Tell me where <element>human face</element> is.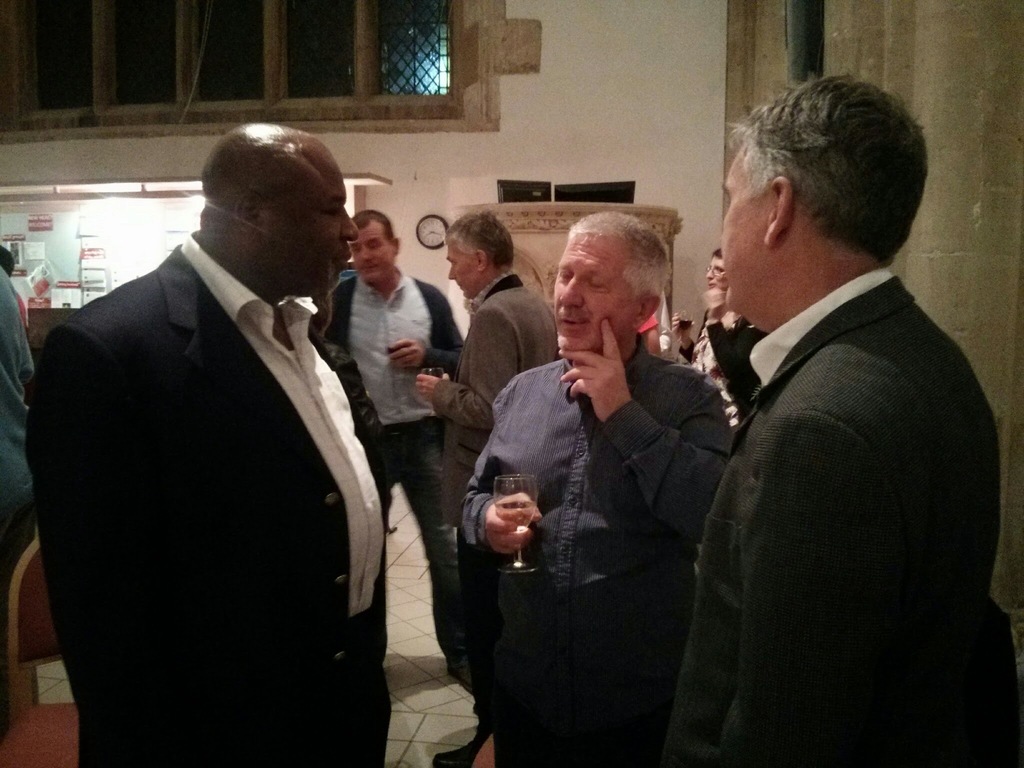
<element>human face</element> is at [256, 161, 361, 295].
